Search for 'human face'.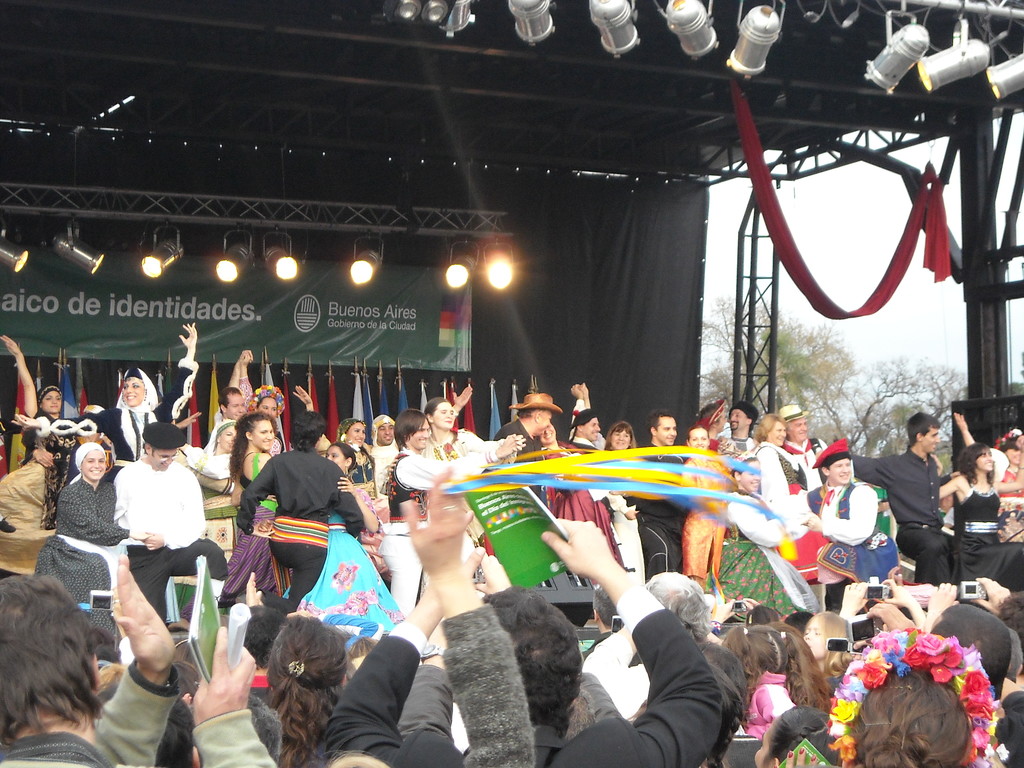
Found at (x1=655, y1=415, x2=678, y2=444).
